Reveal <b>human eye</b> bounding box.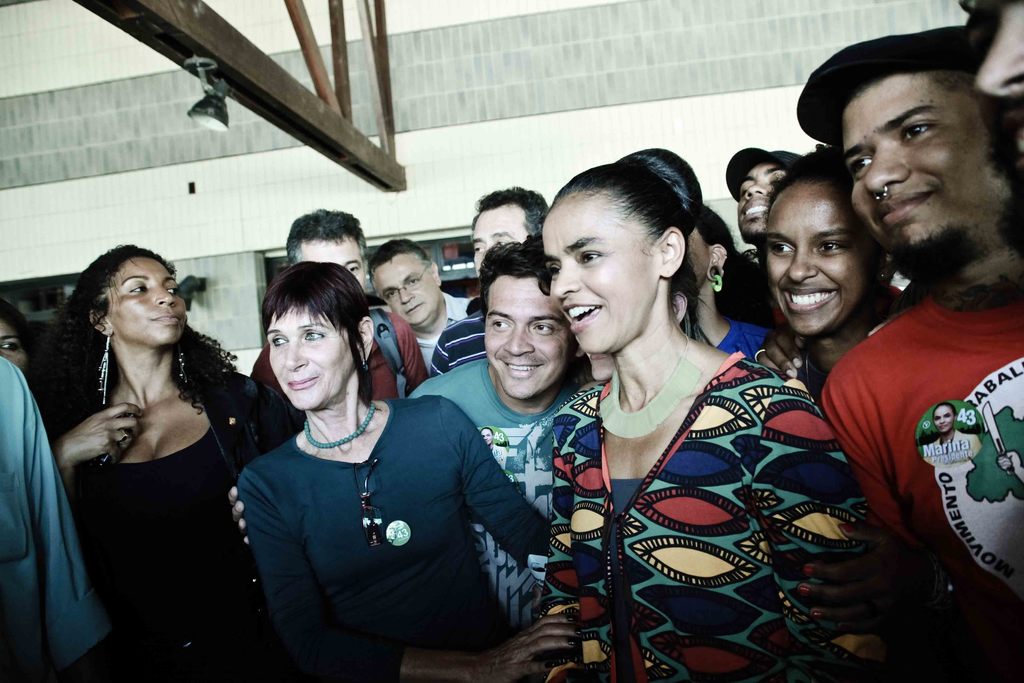
Revealed: 817,233,846,254.
